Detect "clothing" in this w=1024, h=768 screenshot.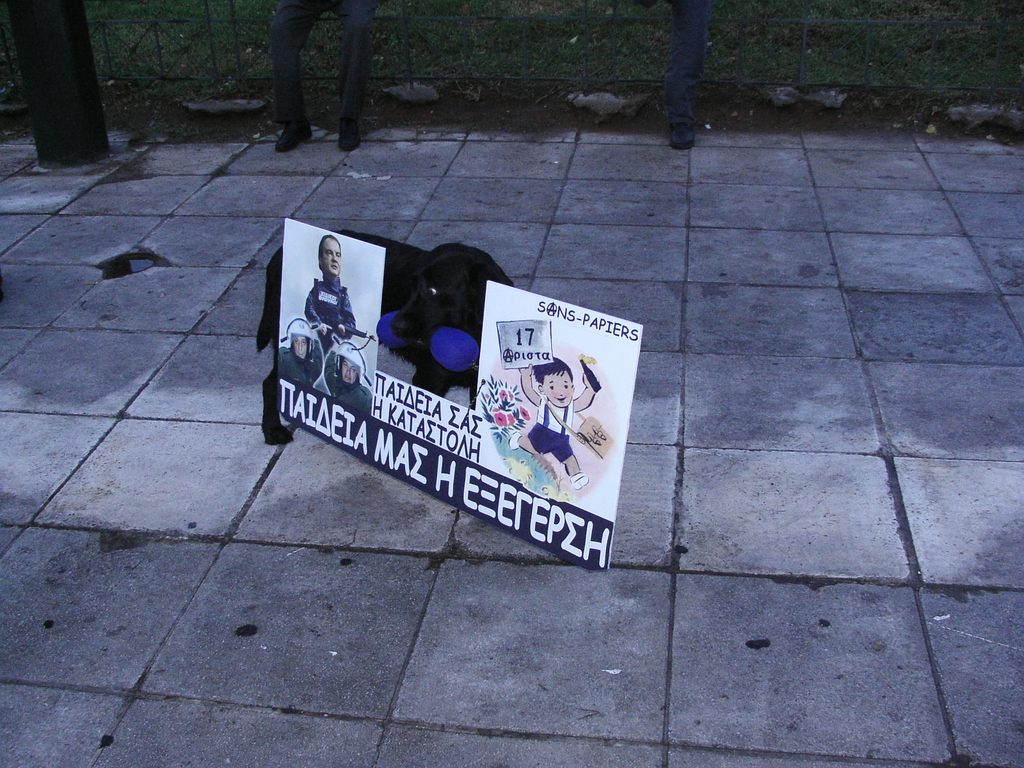
Detection: left=304, top=278, right=358, bottom=339.
